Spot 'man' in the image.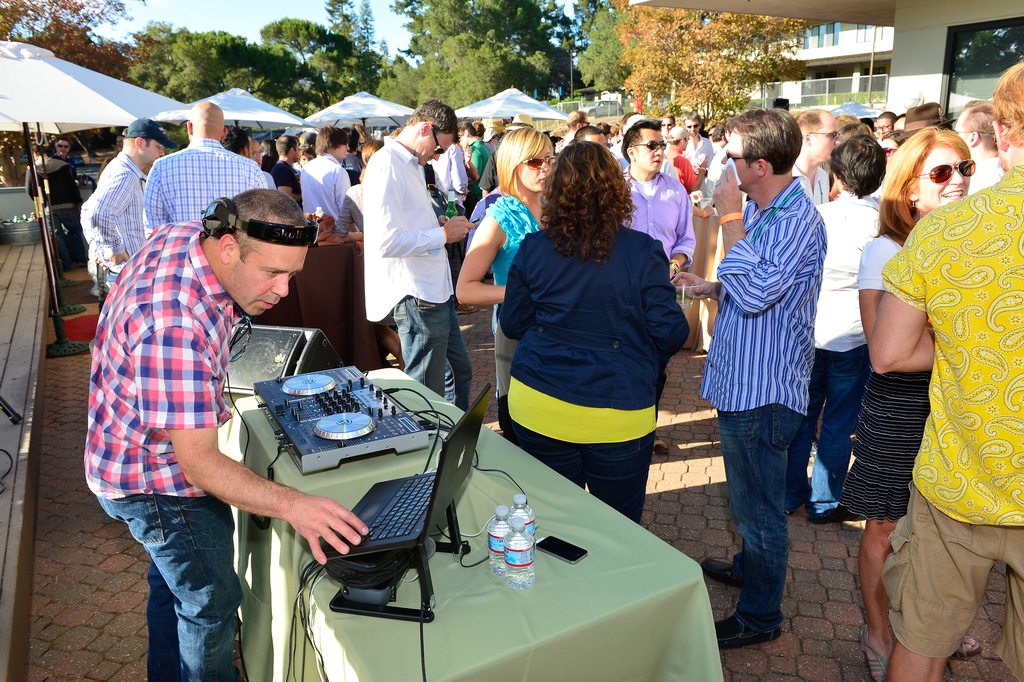
'man' found at bbox=[360, 90, 477, 410].
